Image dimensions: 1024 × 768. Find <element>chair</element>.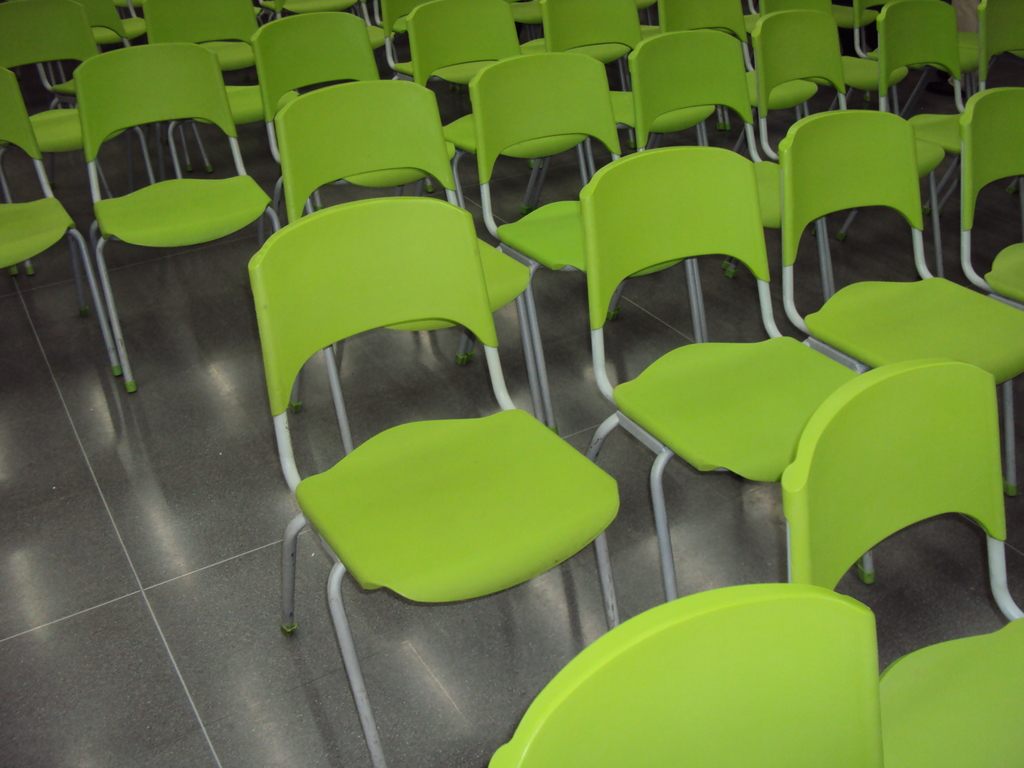
656 0 813 148.
